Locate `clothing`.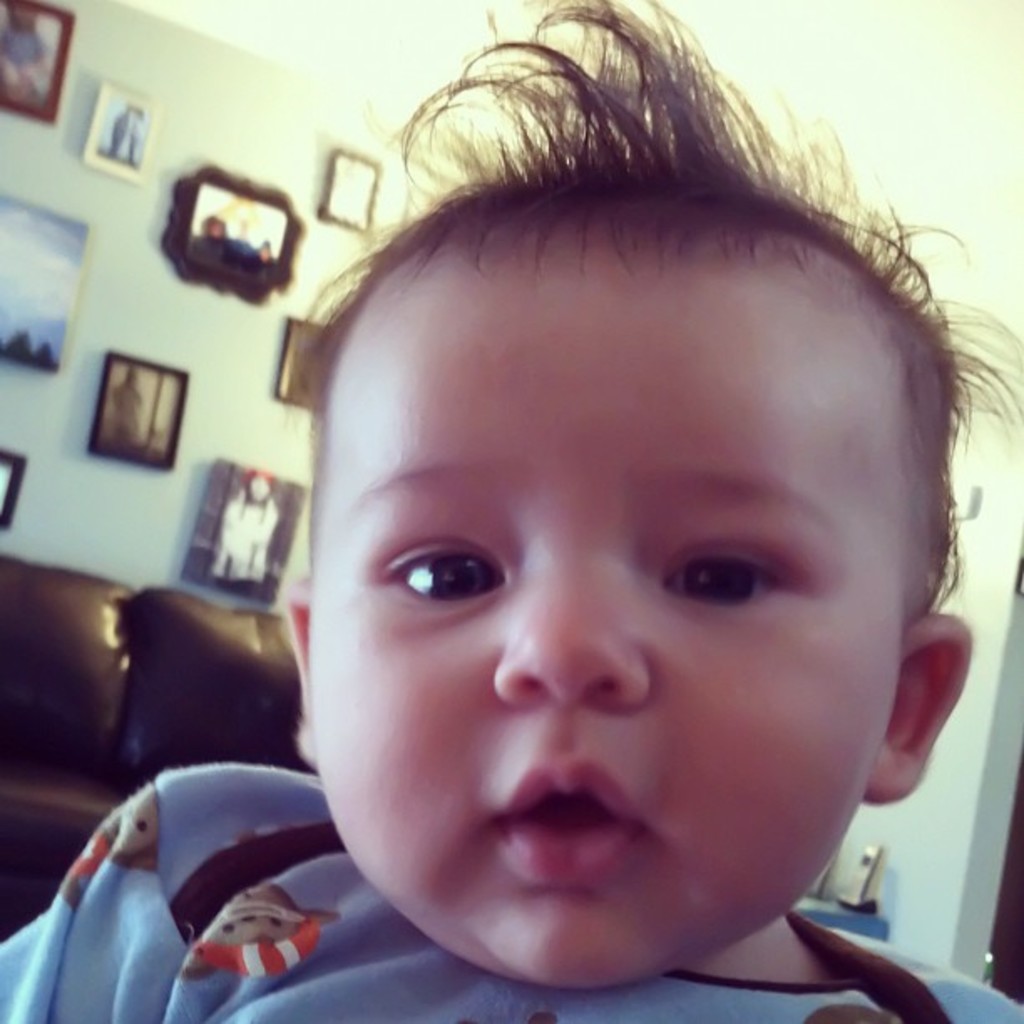
Bounding box: left=105, top=102, right=141, bottom=161.
